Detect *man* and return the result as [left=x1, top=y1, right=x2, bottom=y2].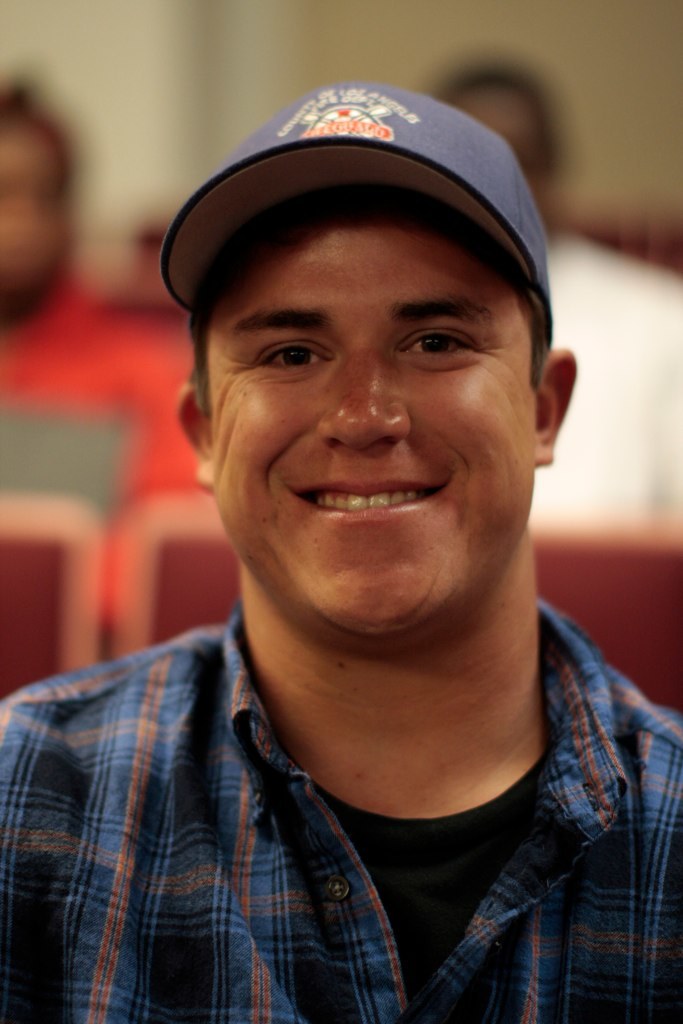
[left=0, top=79, right=199, bottom=632].
